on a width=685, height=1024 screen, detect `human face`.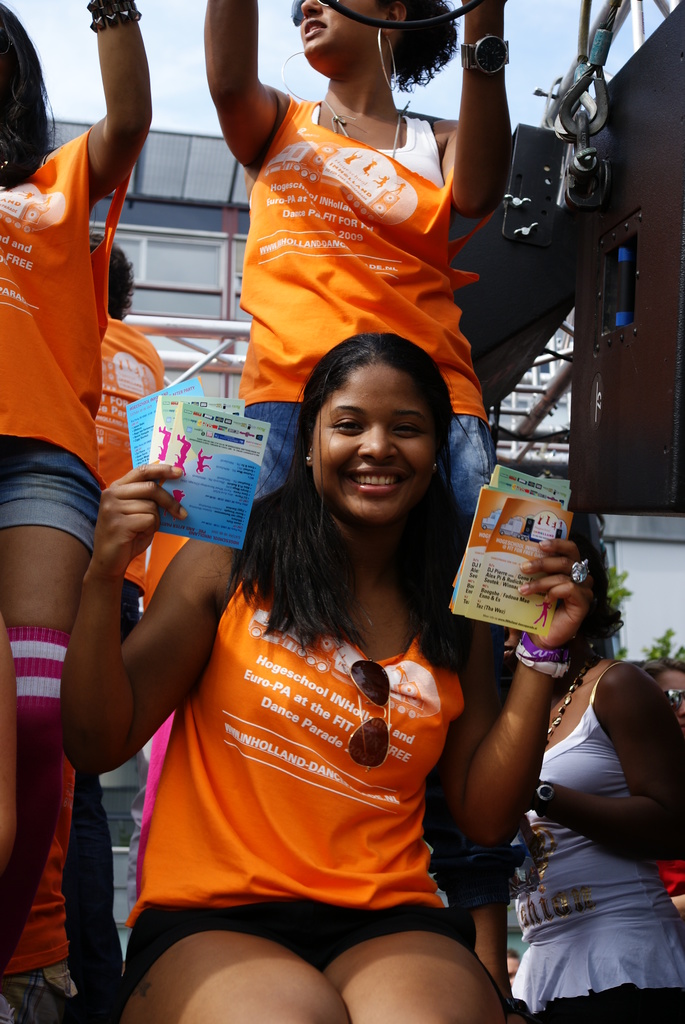
select_region(289, 0, 394, 69).
